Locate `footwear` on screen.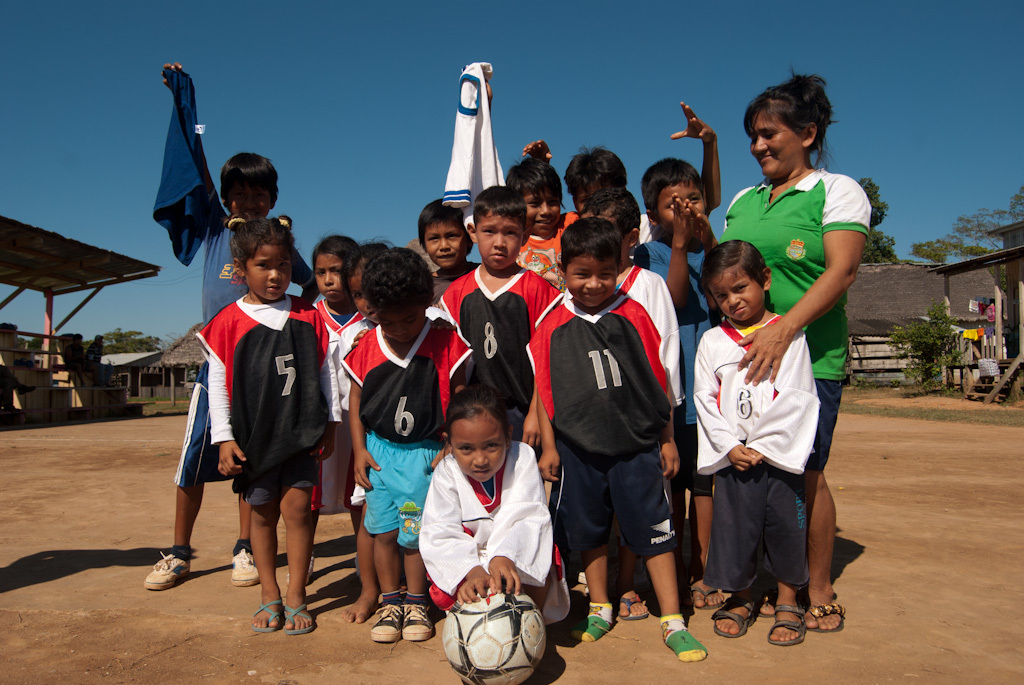
On screen at bbox=[279, 601, 315, 637].
